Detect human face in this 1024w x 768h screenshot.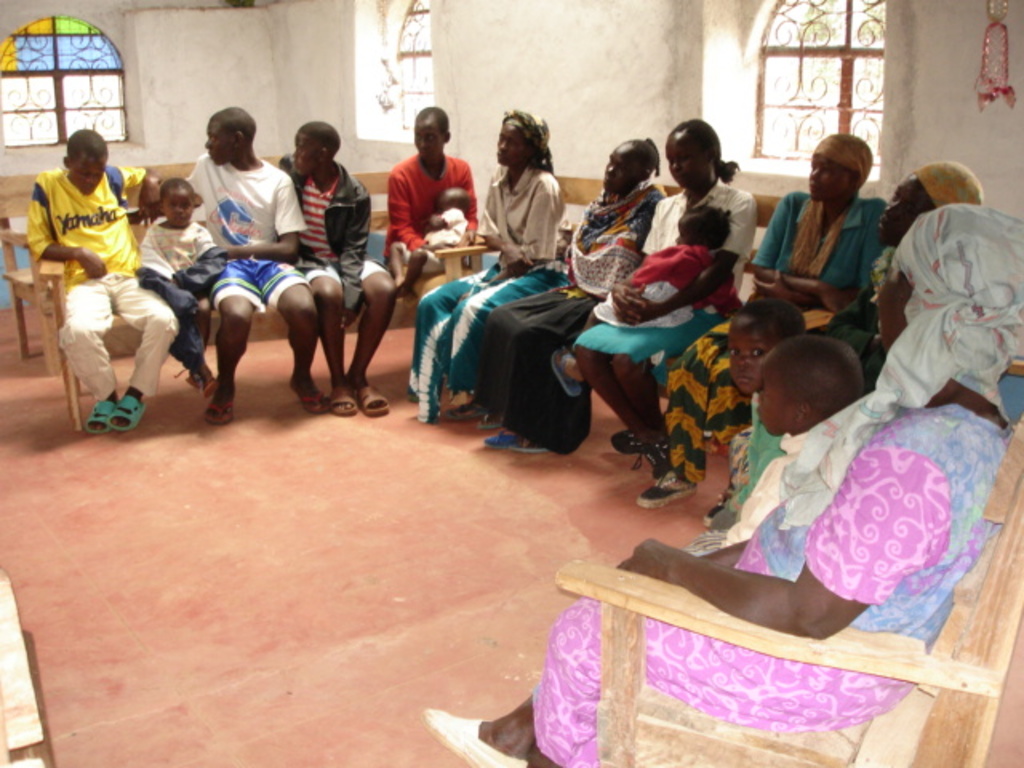
Detection: rect(606, 142, 640, 192).
